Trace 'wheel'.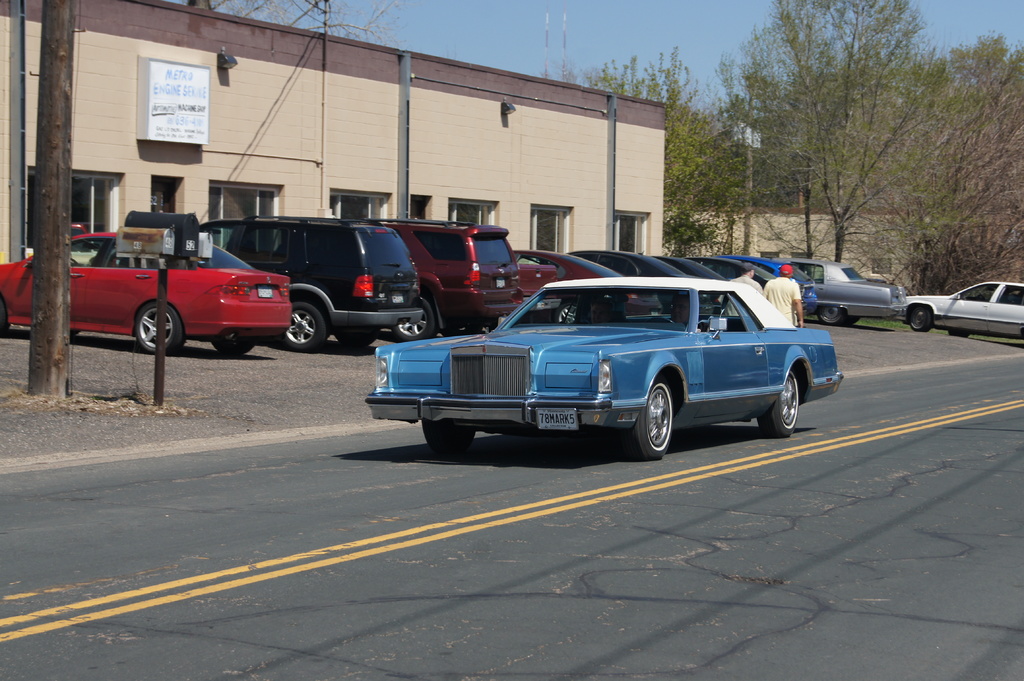
Traced to 388,298,438,342.
